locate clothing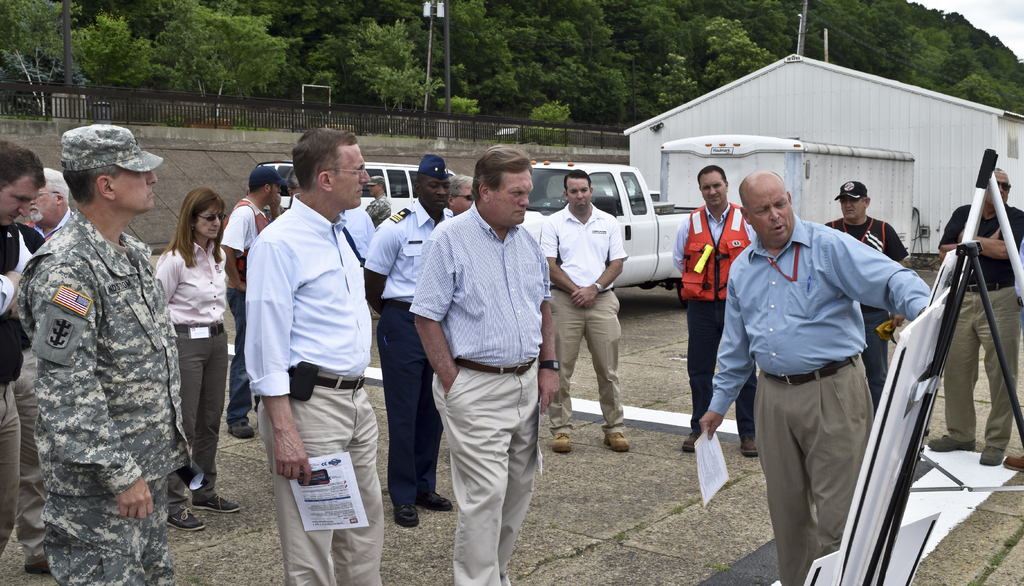
<bbox>246, 191, 381, 585</bbox>
